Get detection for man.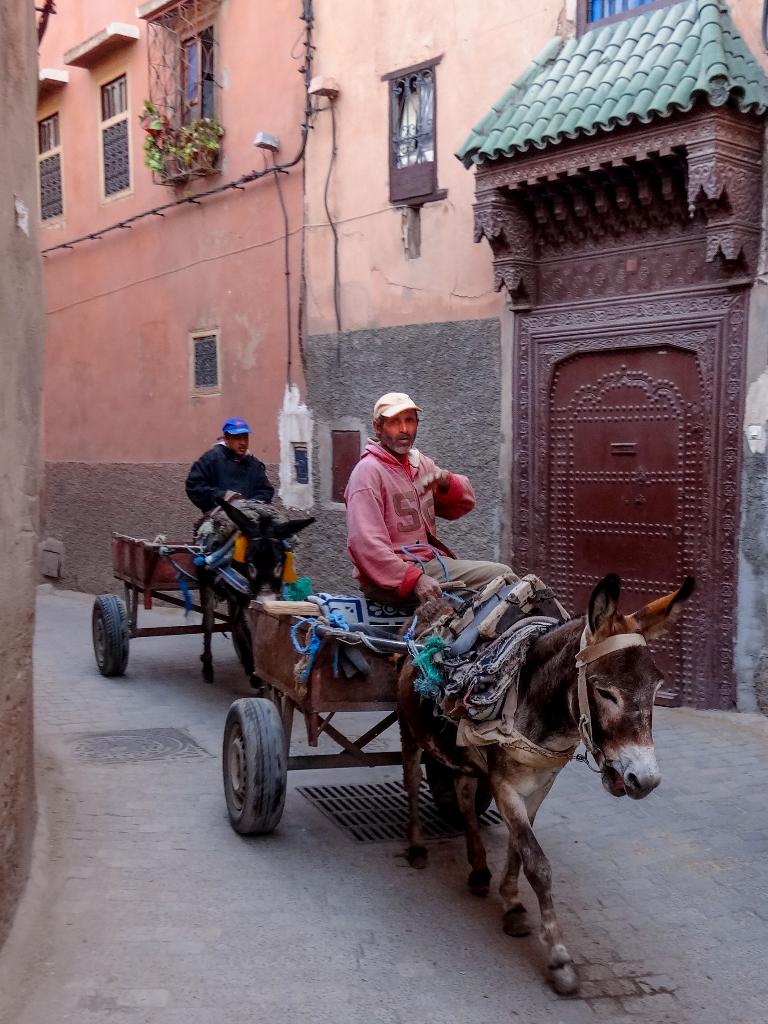
Detection: pyautogui.locateOnScreen(320, 391, 489, 620).
